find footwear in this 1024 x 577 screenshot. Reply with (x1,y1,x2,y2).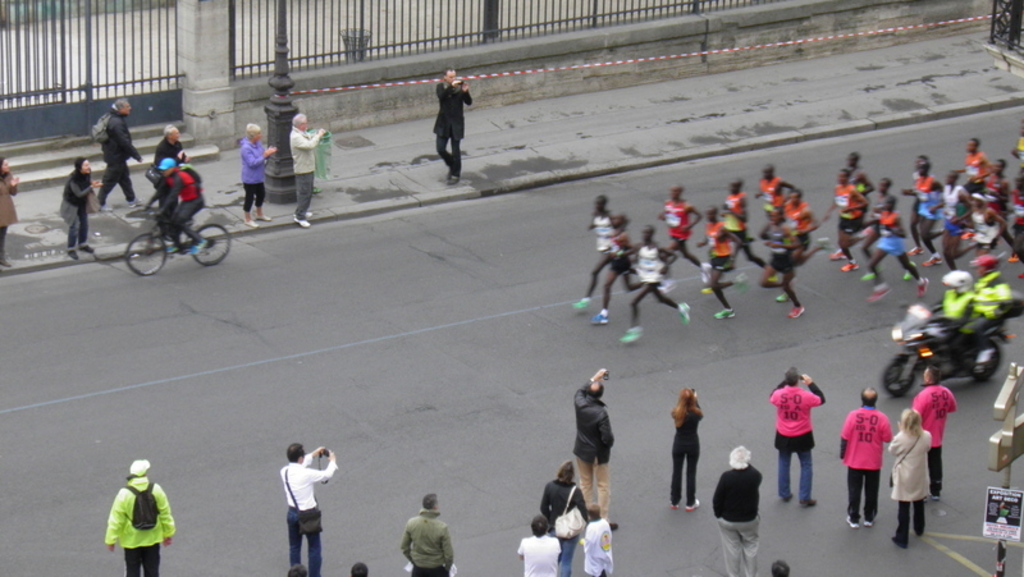
(684,493,703,509).
